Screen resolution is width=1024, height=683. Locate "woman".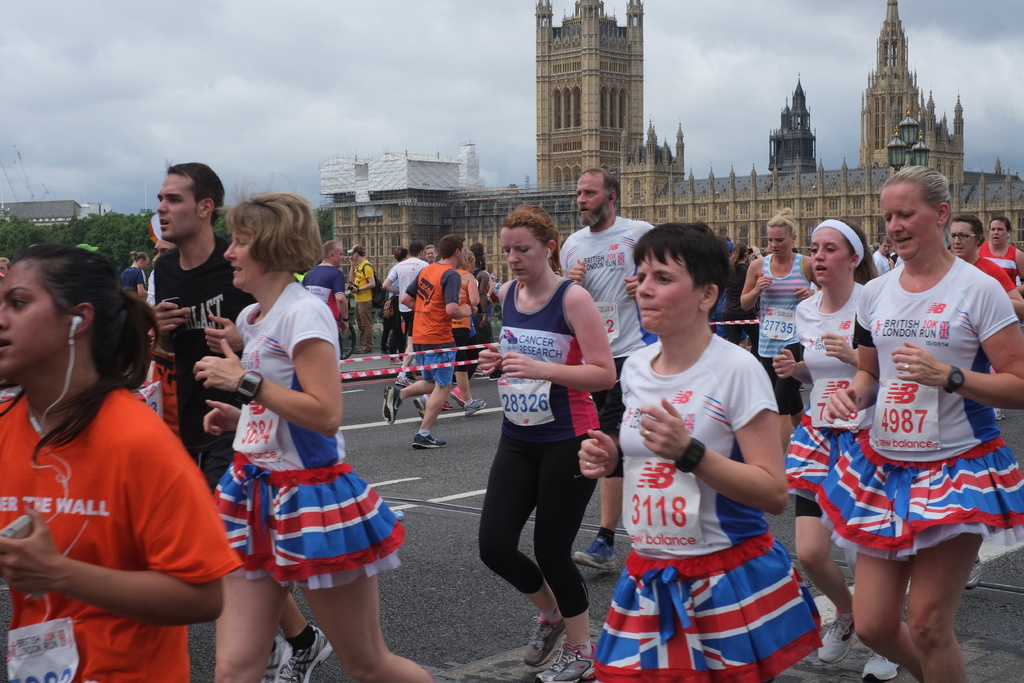
950/211/1023/311.
